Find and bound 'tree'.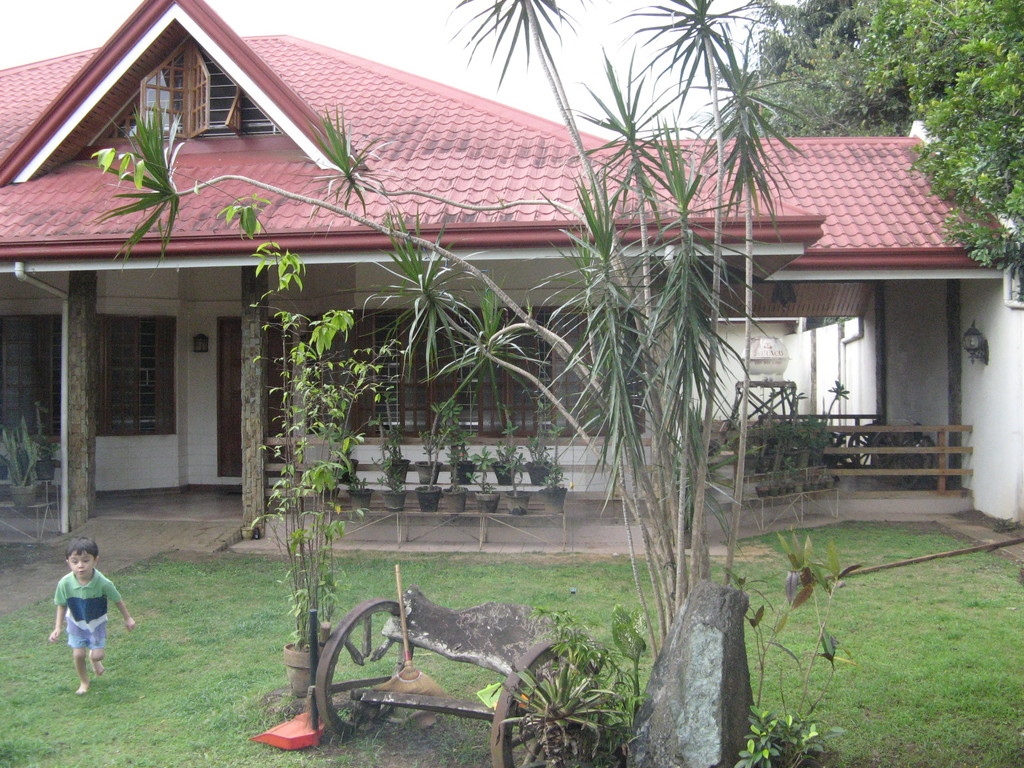
Bound: x1=862, y1=0, x2=1023, y2=303.
